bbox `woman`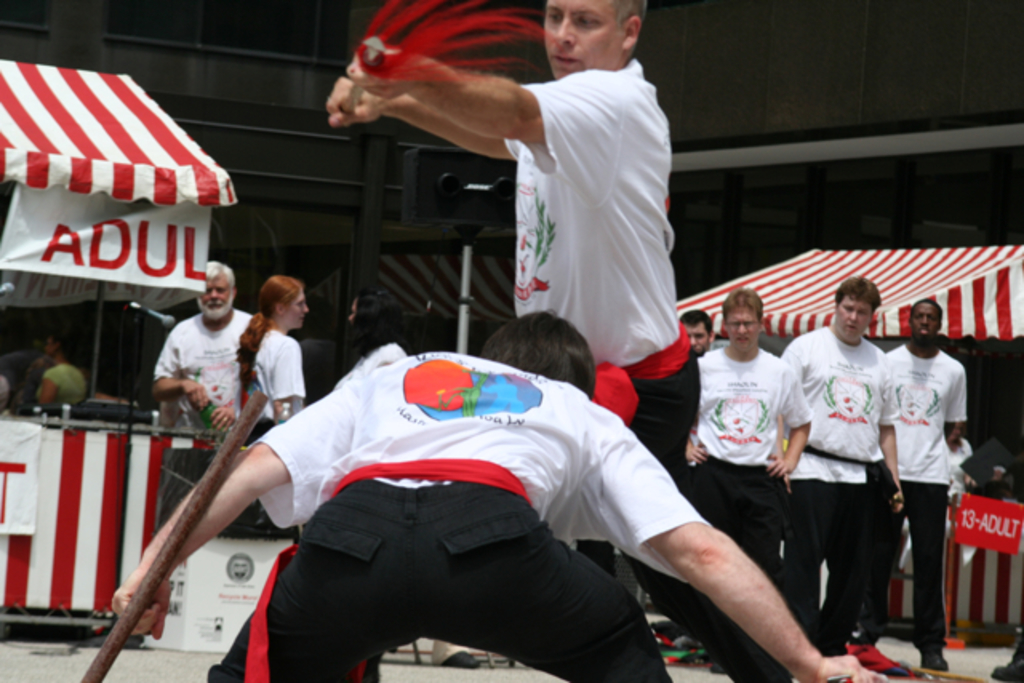
(234,274,304,528)
